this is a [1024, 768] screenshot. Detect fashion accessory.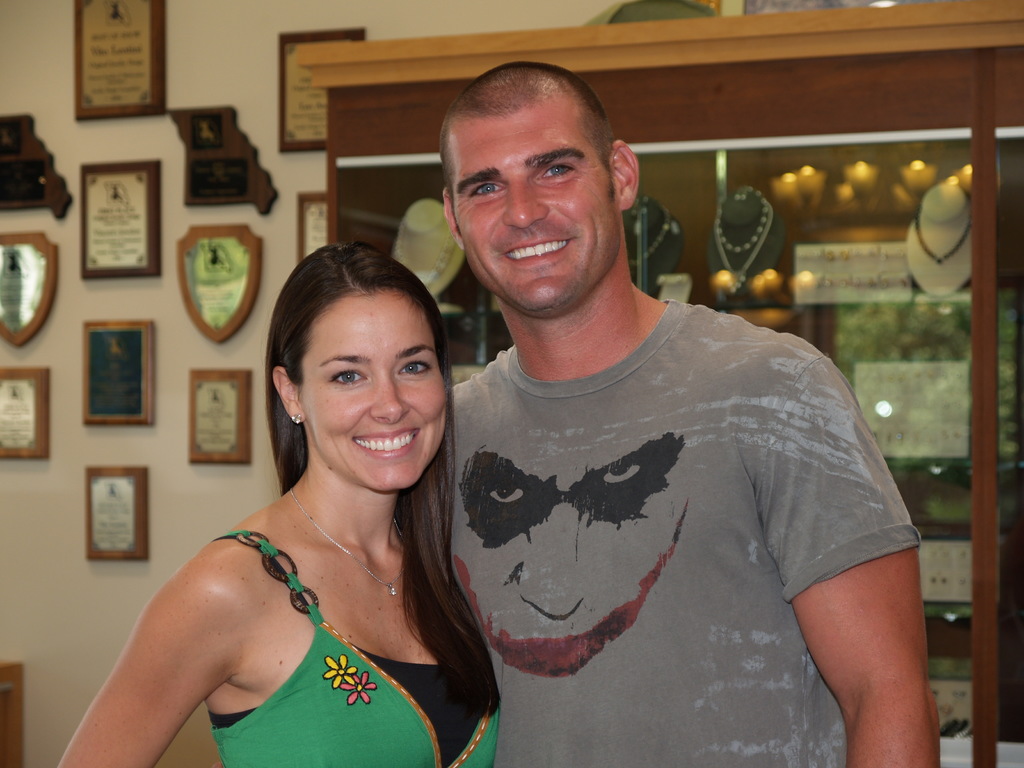
detection(710, 183, 777, 292).
